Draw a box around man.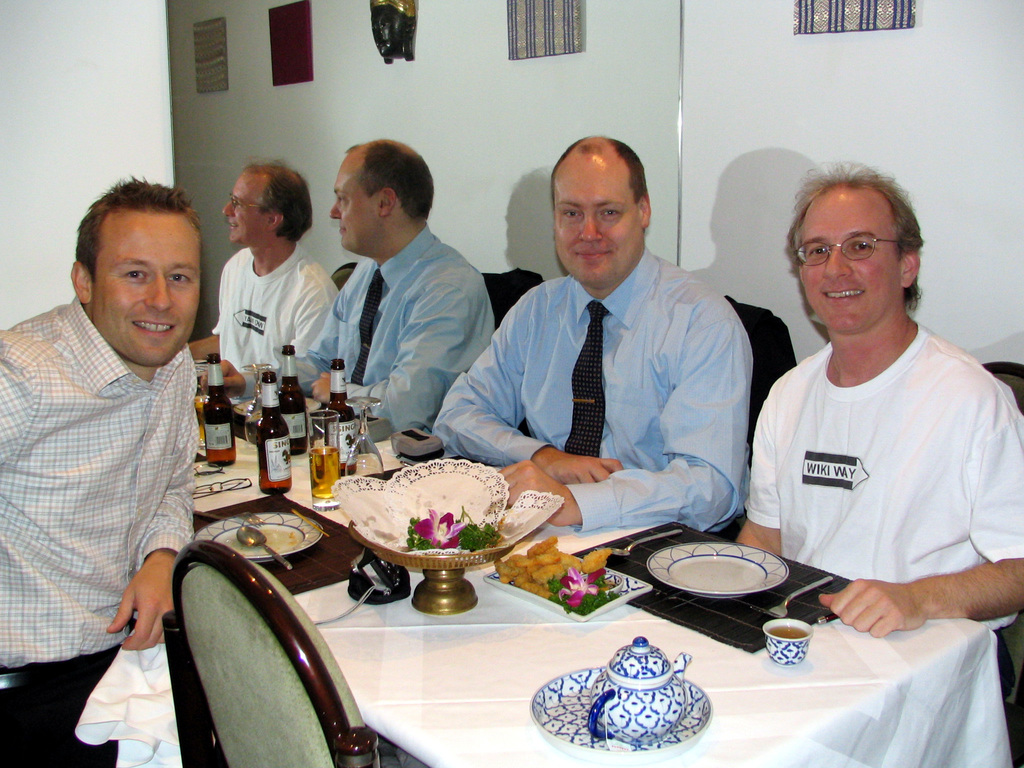
locate(0, 177, 207, 767).
